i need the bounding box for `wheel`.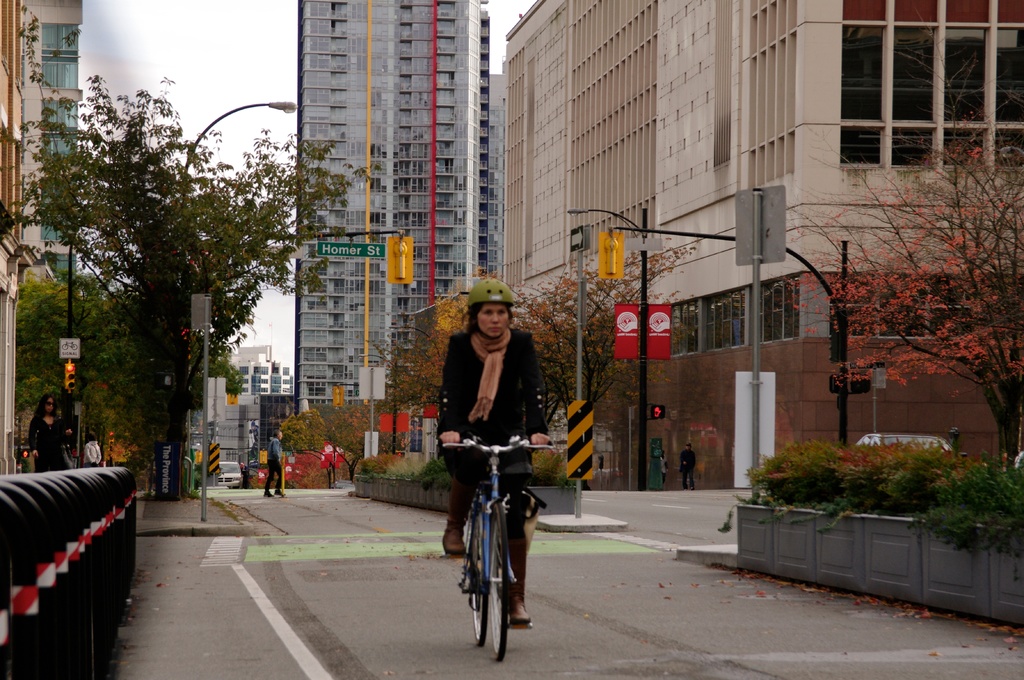
Here it is: 468/505/489/649.
